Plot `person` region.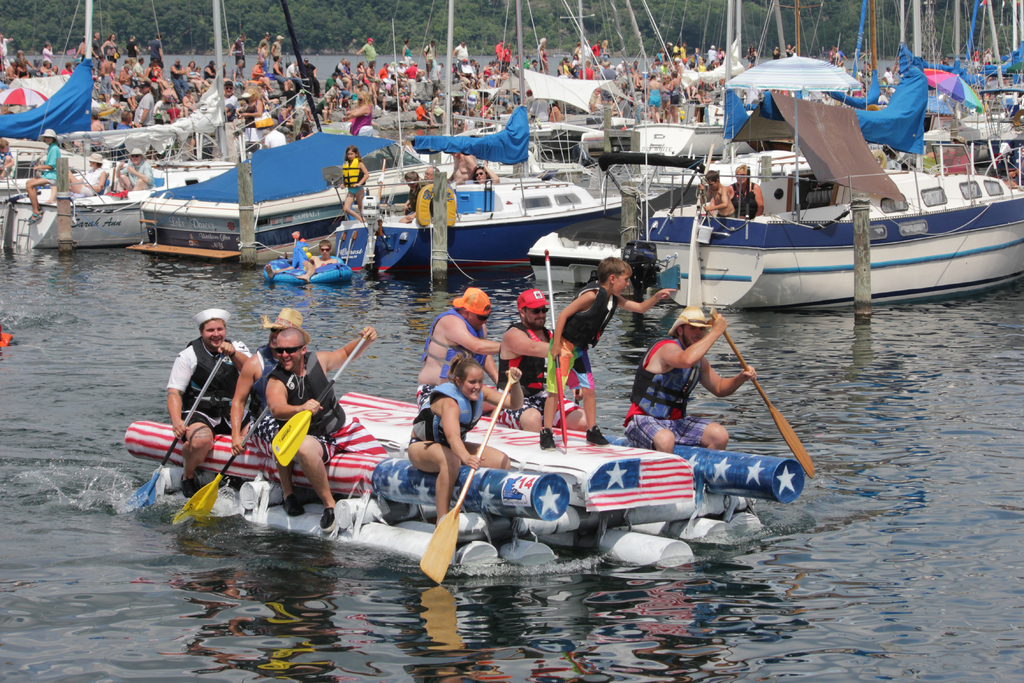
Plotted at Rect(699, 168, 737, 224).
